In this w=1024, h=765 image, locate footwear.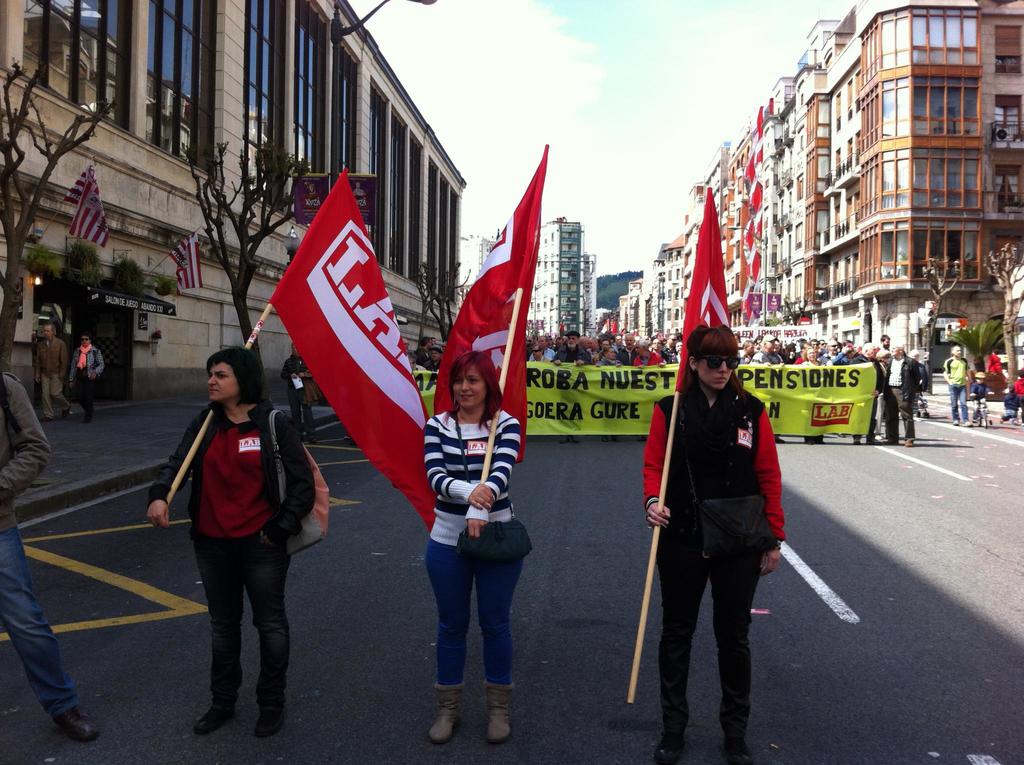
Bounding box: region(253, 708, 291, 737).
